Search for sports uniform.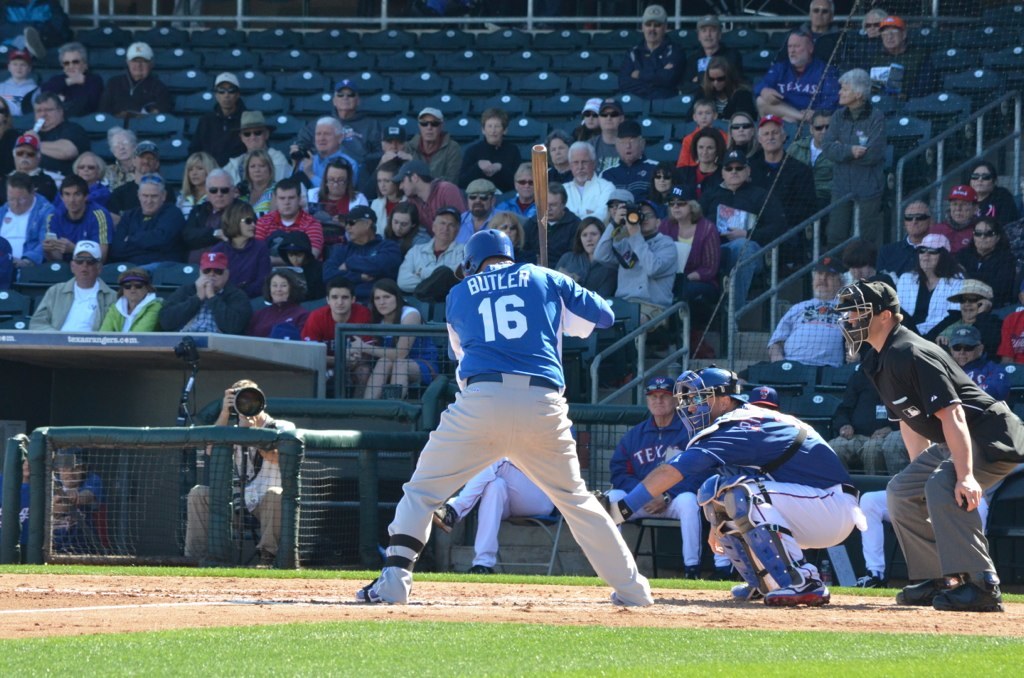
Found at bbox(850, 328, 1023, 574).
